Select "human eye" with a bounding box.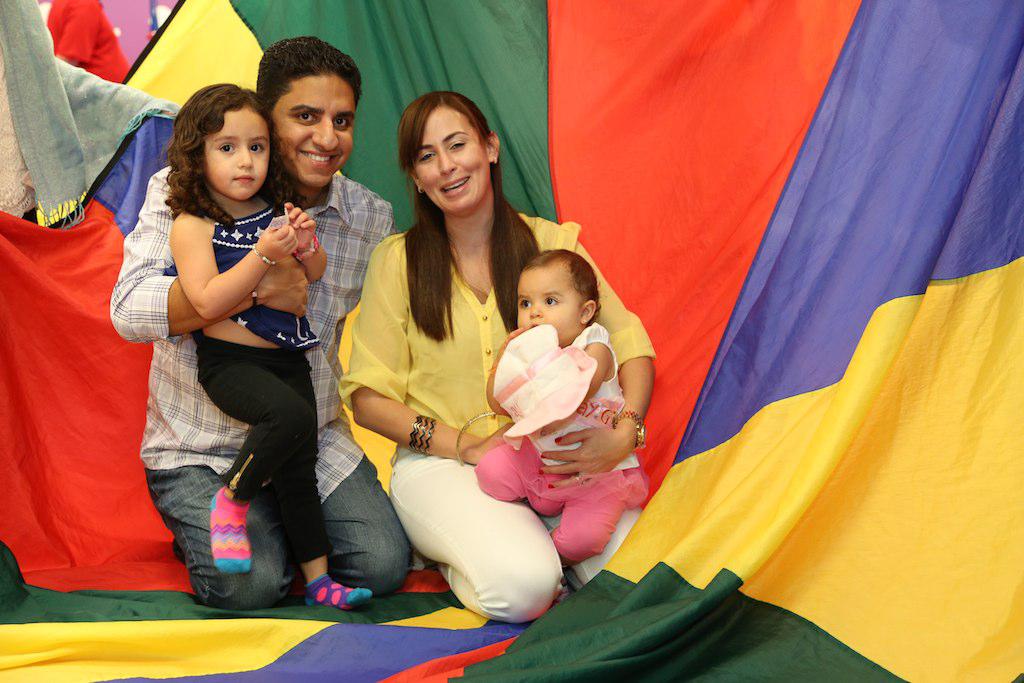
544 296 560 305.
